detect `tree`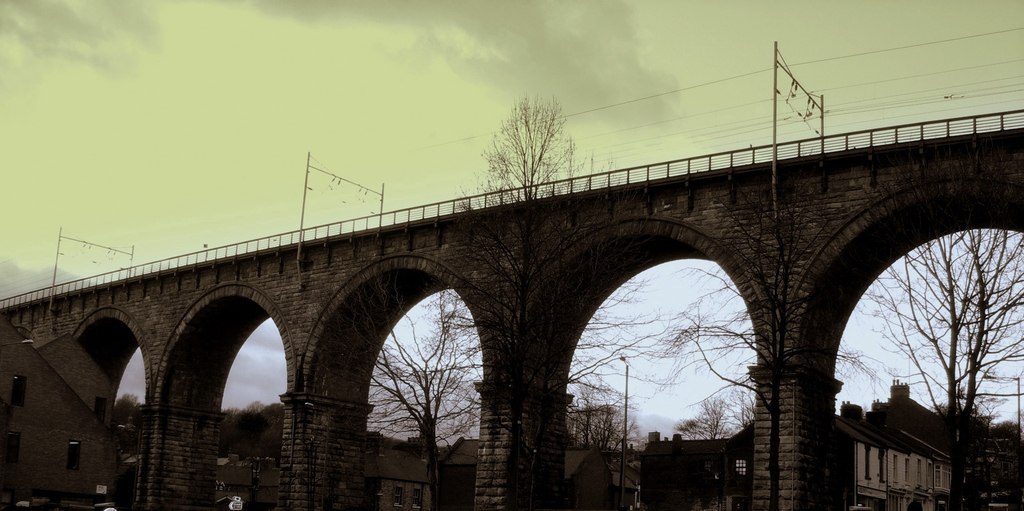
{"left": 220, "top": 389, "right": 267, "bottom": 448}
